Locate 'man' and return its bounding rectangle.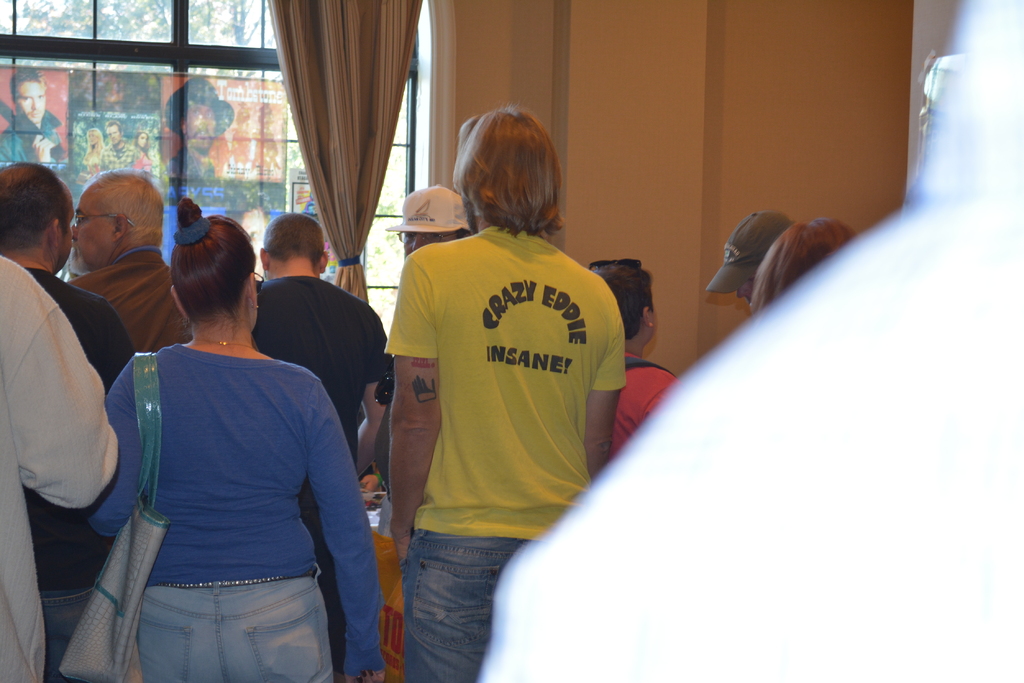
Rect(378, 102, 625, 672).
